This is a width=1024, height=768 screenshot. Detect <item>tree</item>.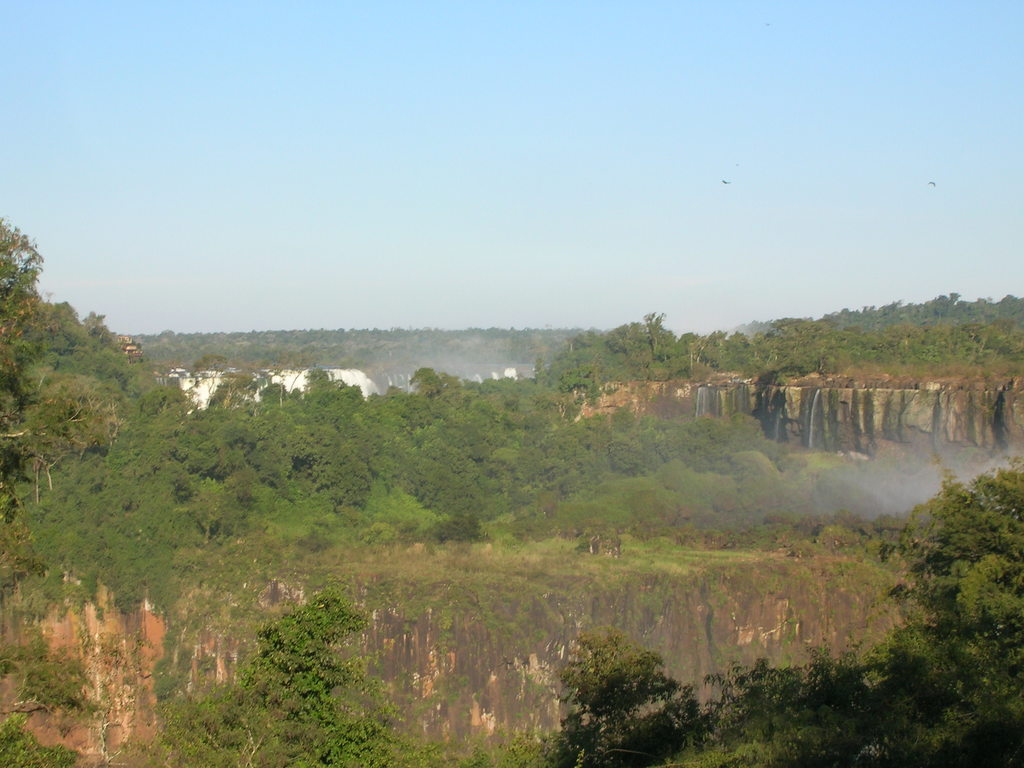
145:669:314:767.
